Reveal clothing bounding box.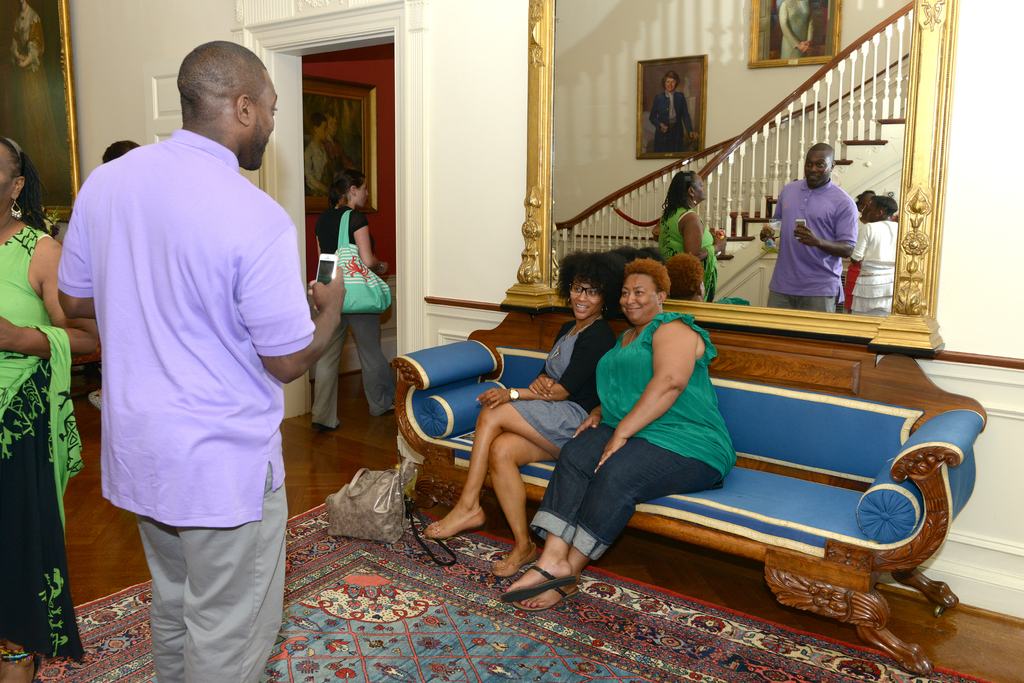
Revealed: [x1=648, y1=92, x2=692, y2=151].
